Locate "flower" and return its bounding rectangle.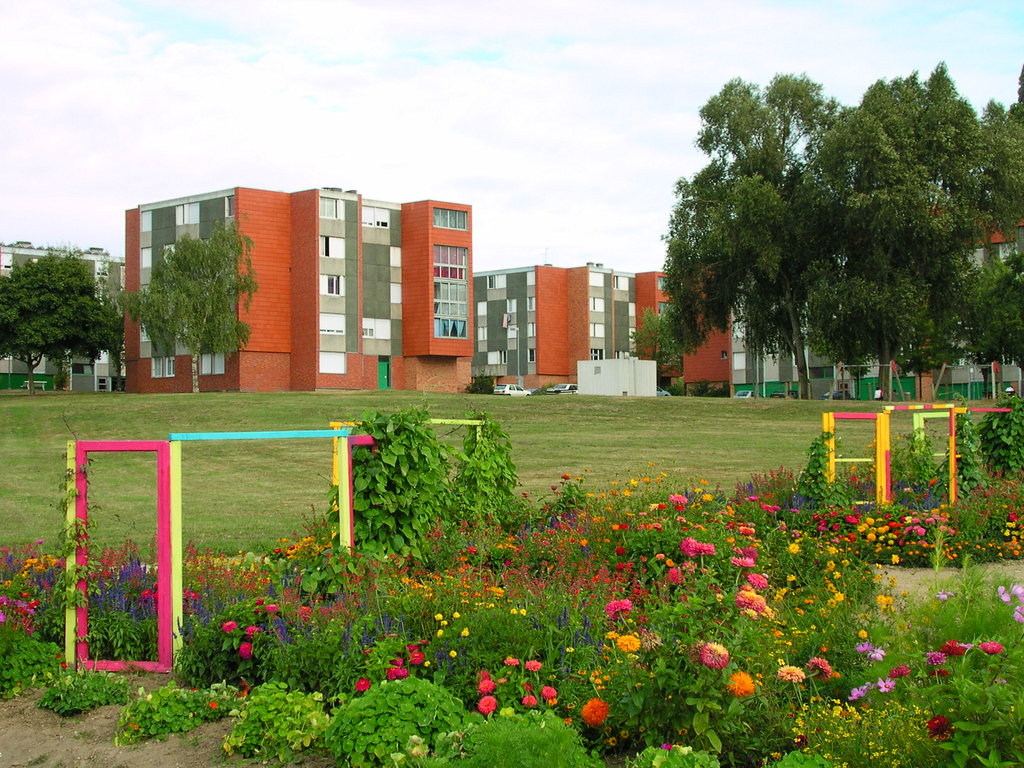
x1=603, y1=670, x2=609, y2=682.
